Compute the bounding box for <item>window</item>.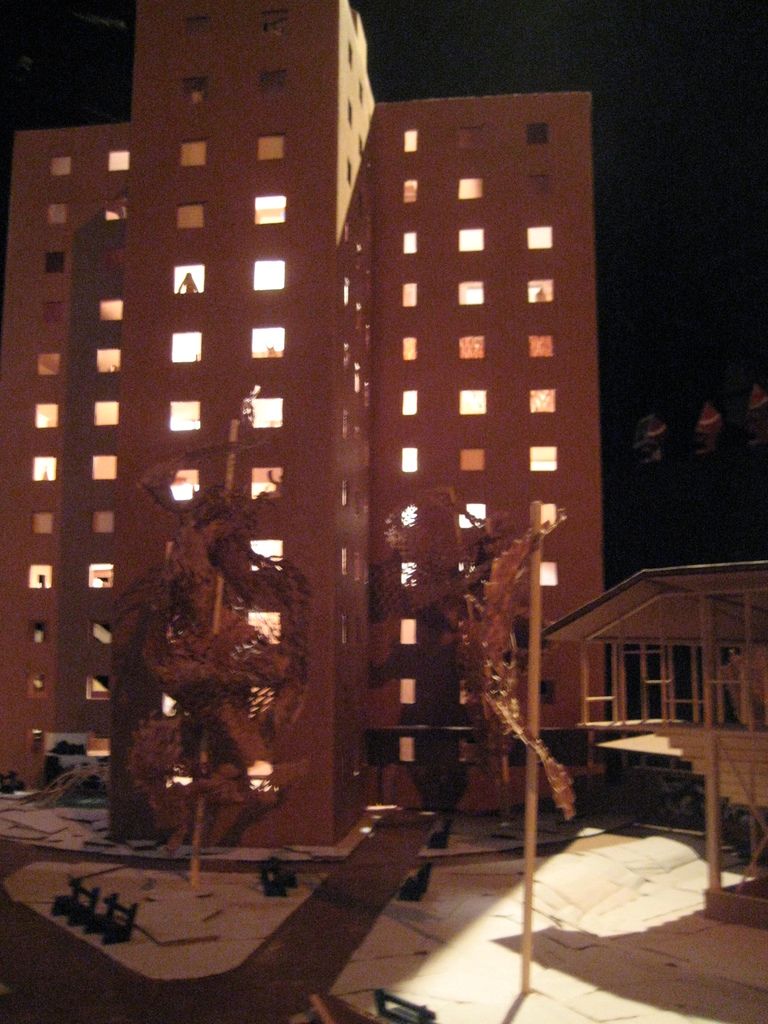
401,504,415,525.
